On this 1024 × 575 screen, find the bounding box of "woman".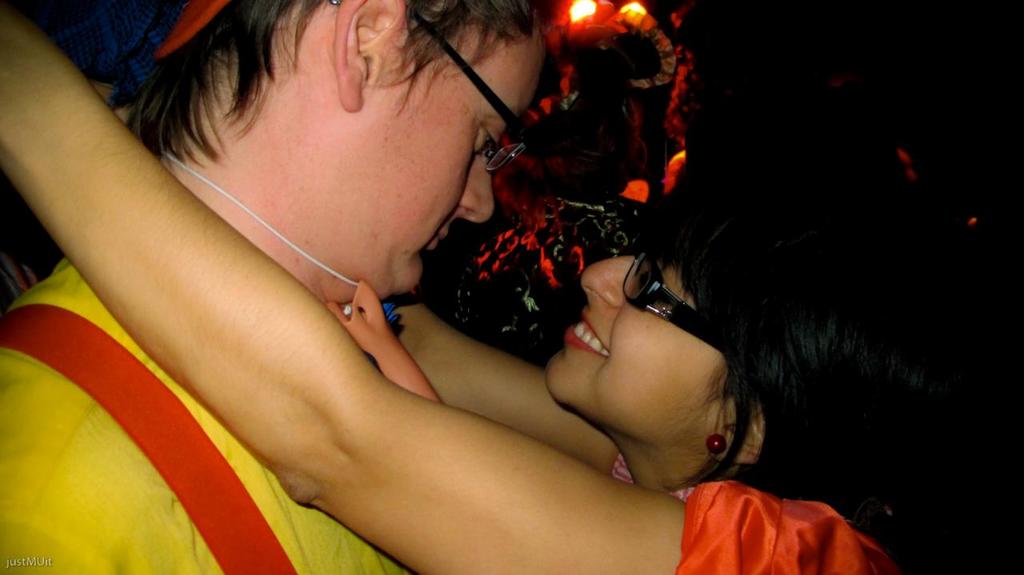
Bounding box: select_region(0, 0, 955, 574).
